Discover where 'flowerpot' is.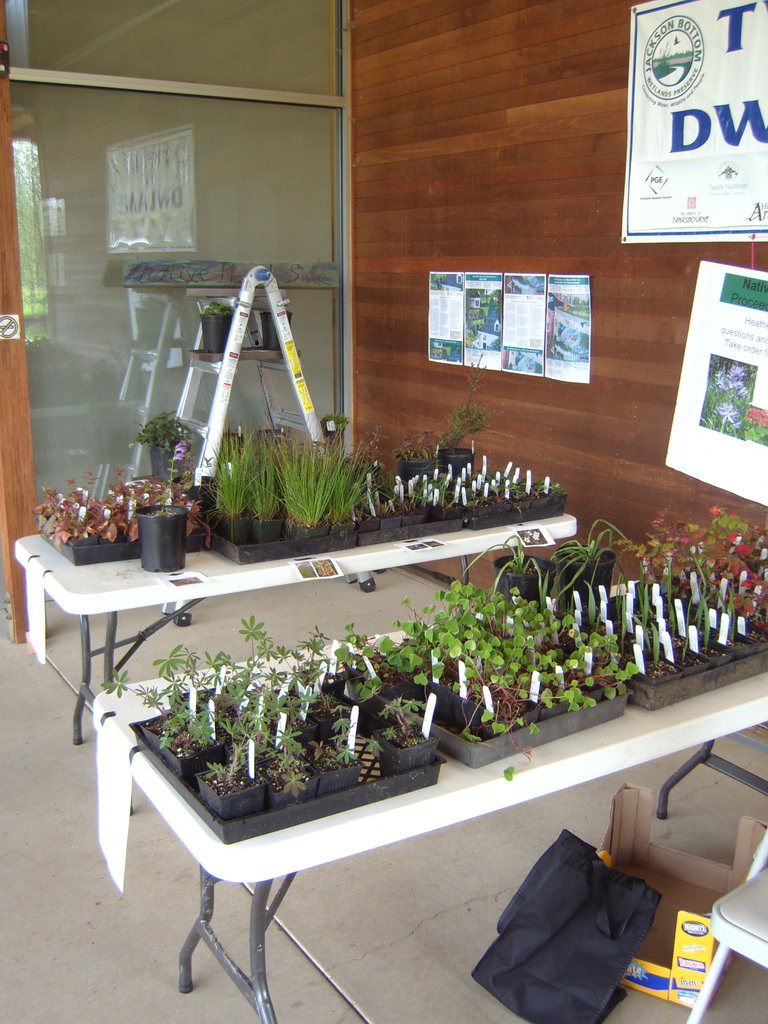
Discovered at bbox=[553, 545, 621, 607].
